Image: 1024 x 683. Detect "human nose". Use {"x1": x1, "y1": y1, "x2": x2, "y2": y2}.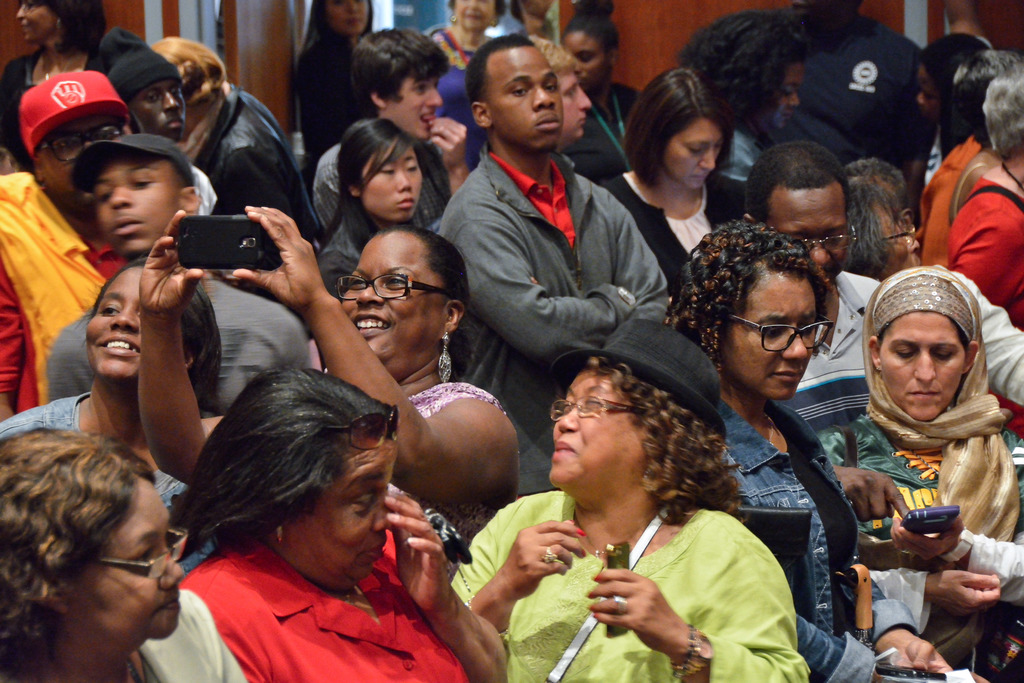
{"x1": 158, "y1": 549, "x2": 184, "y2": 592}.
